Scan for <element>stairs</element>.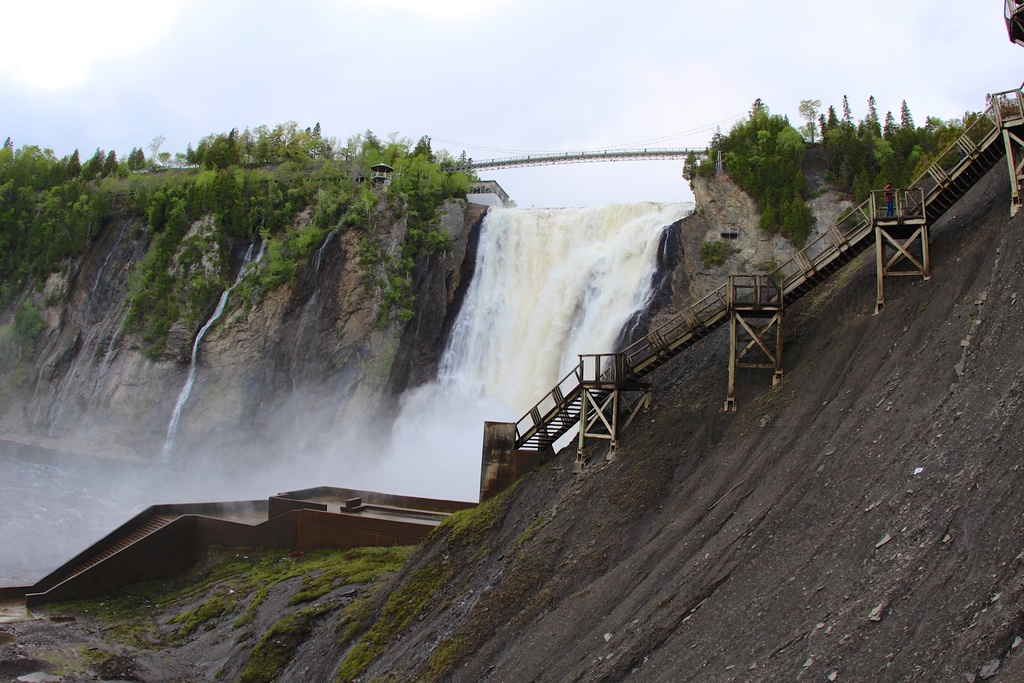
Scan result: select_region(513, 375, 614, 450).
